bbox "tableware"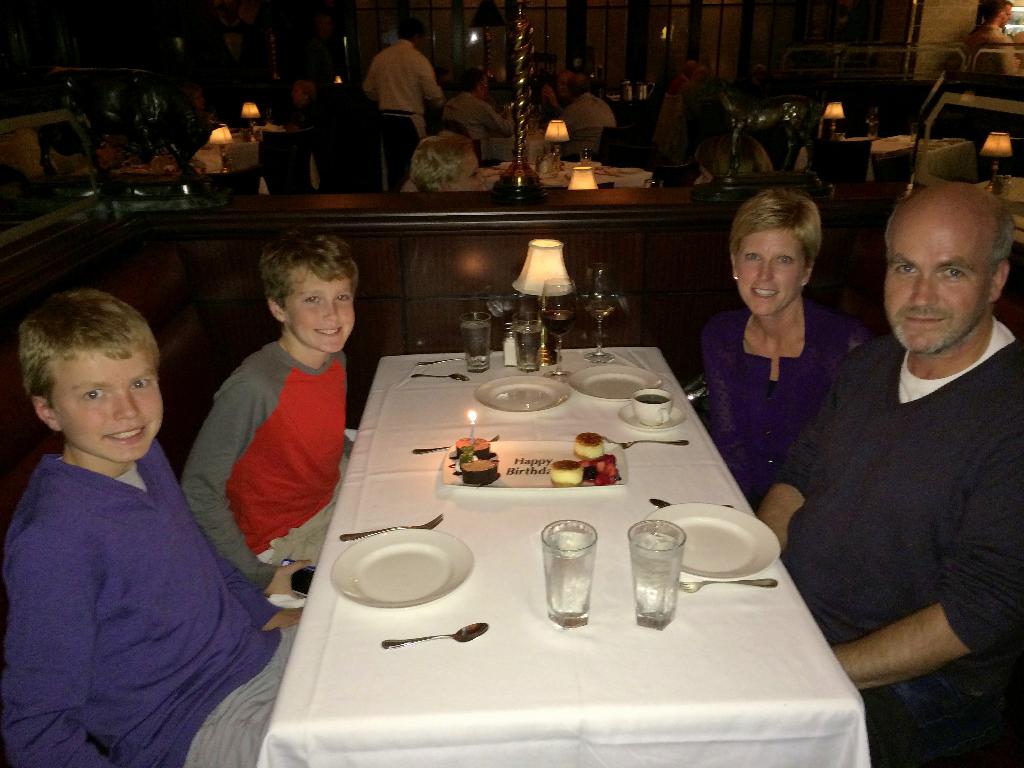
<box>866,108,878,138</box>
